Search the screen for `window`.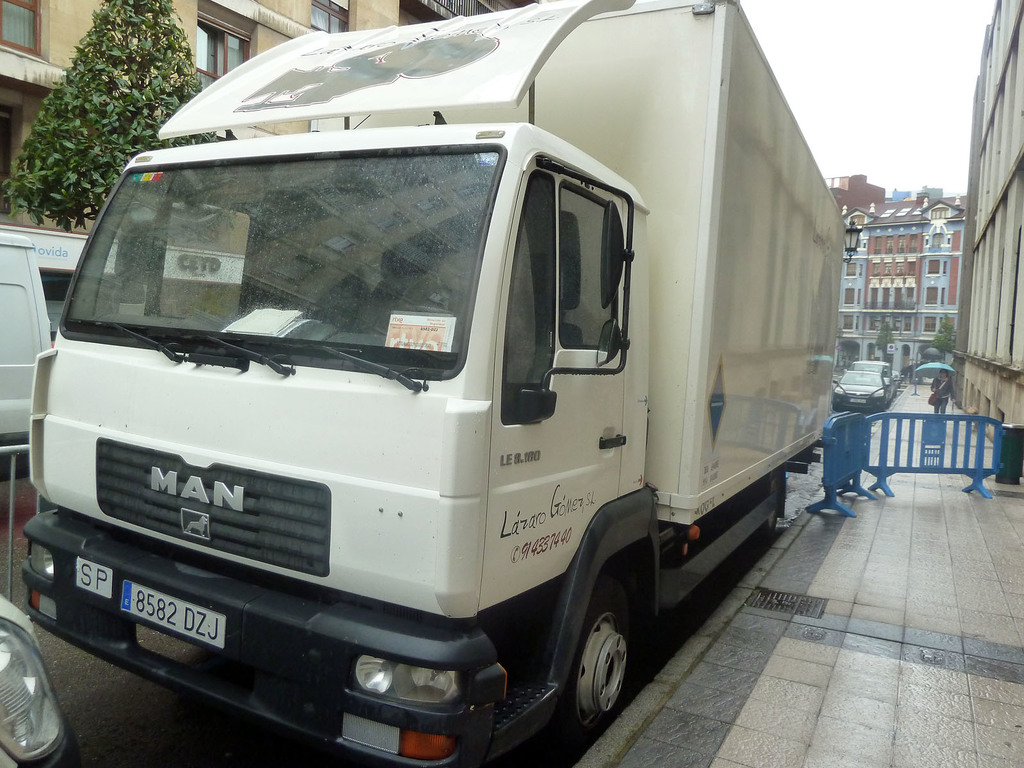
Found at {"left": 0, "top": 0, "right": 46, "bottom": 57}.
